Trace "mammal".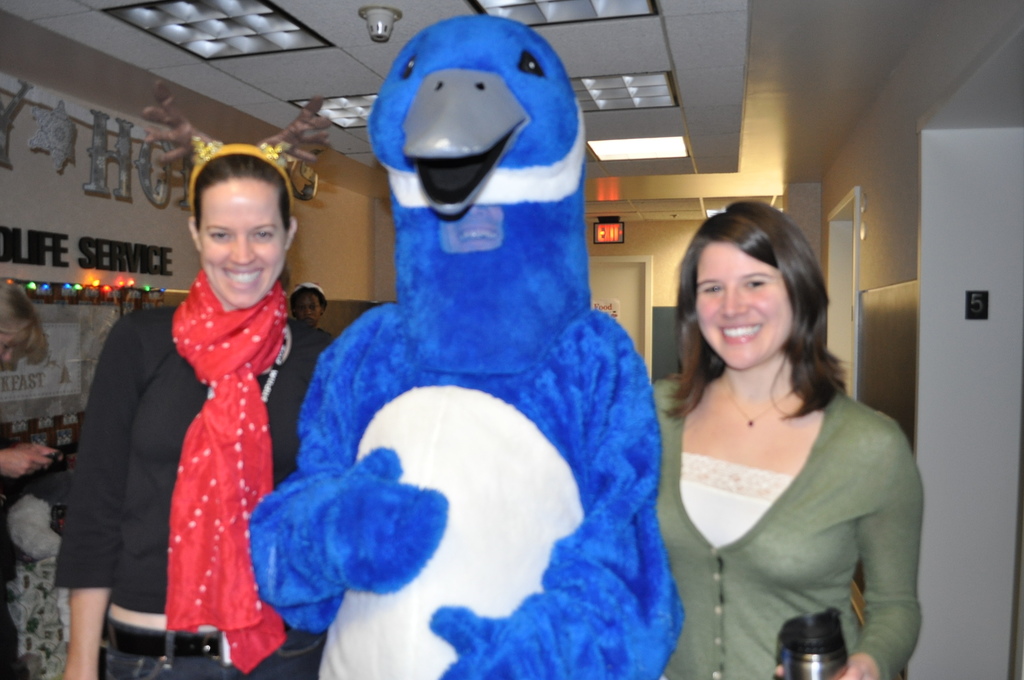
Traced to <box>11,439,77,675</box>.
